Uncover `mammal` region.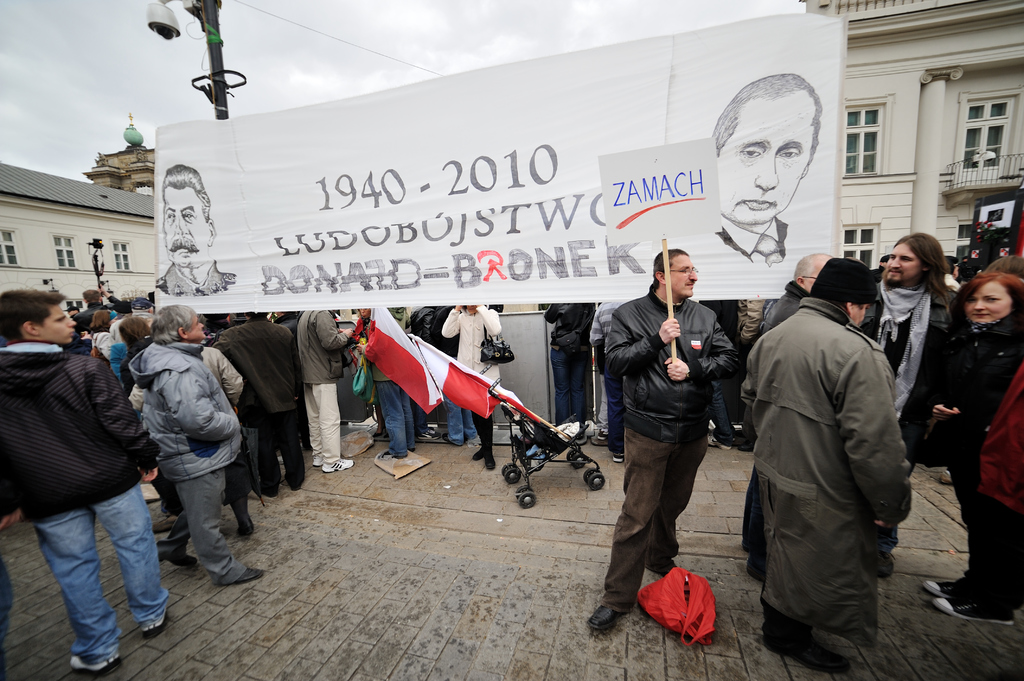
Uncovered: [155, 163, 237, 297].
